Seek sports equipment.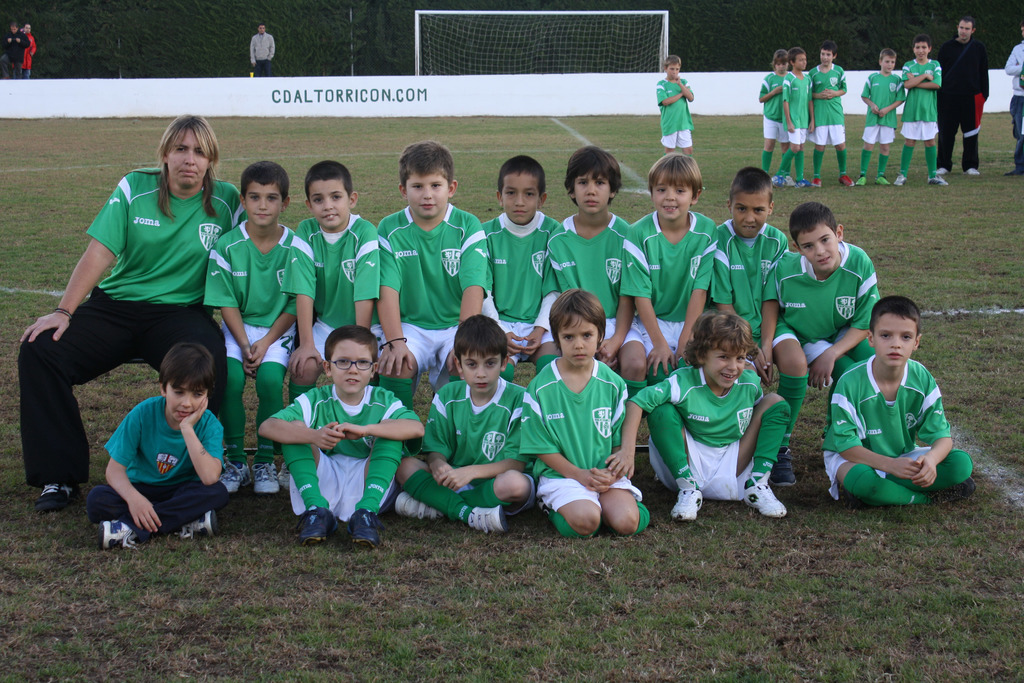
(x1=896, y1=174, x2=908, y2=185).
